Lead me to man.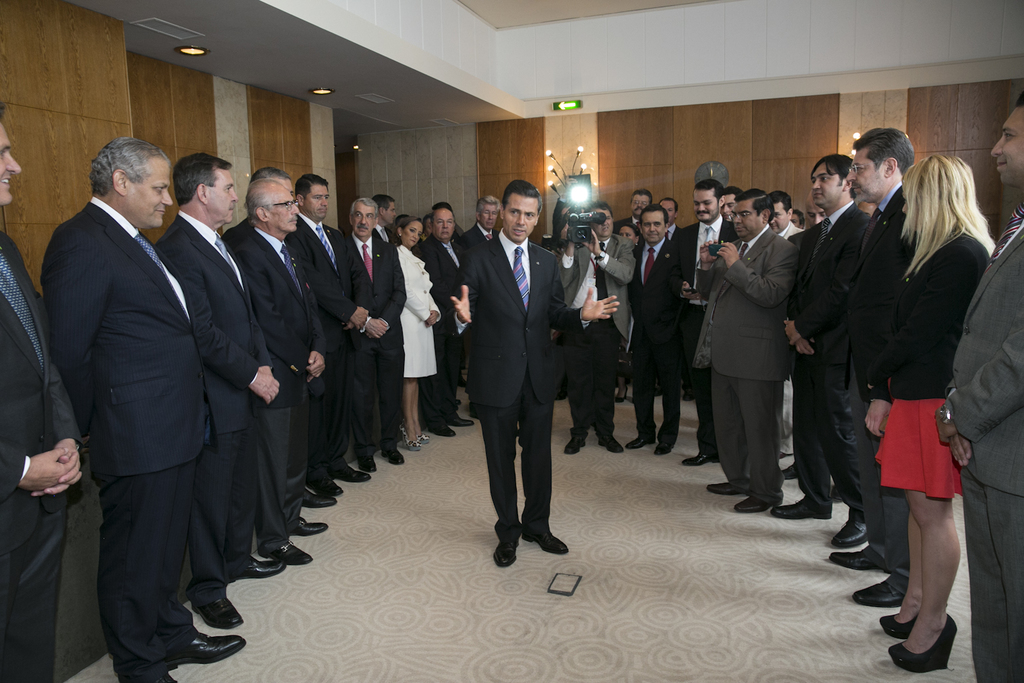
Lead to {"left": 829, "top": 126, "right": 916, "bottom": 607}.
